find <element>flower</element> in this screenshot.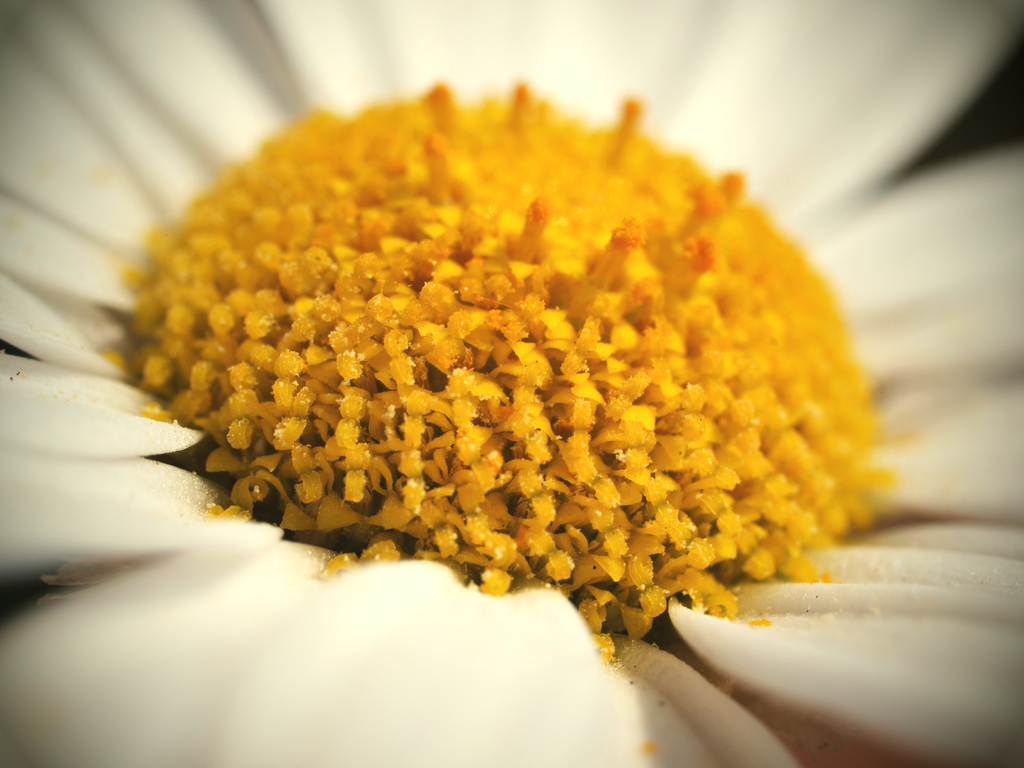
The bounding box for <element>flower</element> is select_region(110, 84, 794, 539).
